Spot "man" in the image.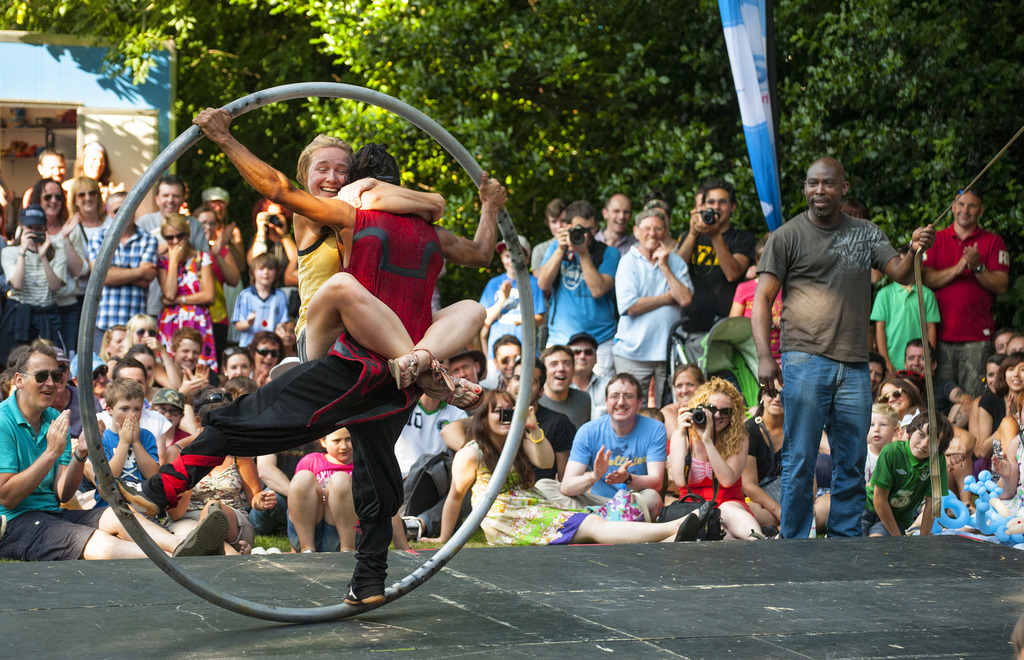
"man" found at <region>895, 342, 936, 386</region>.
